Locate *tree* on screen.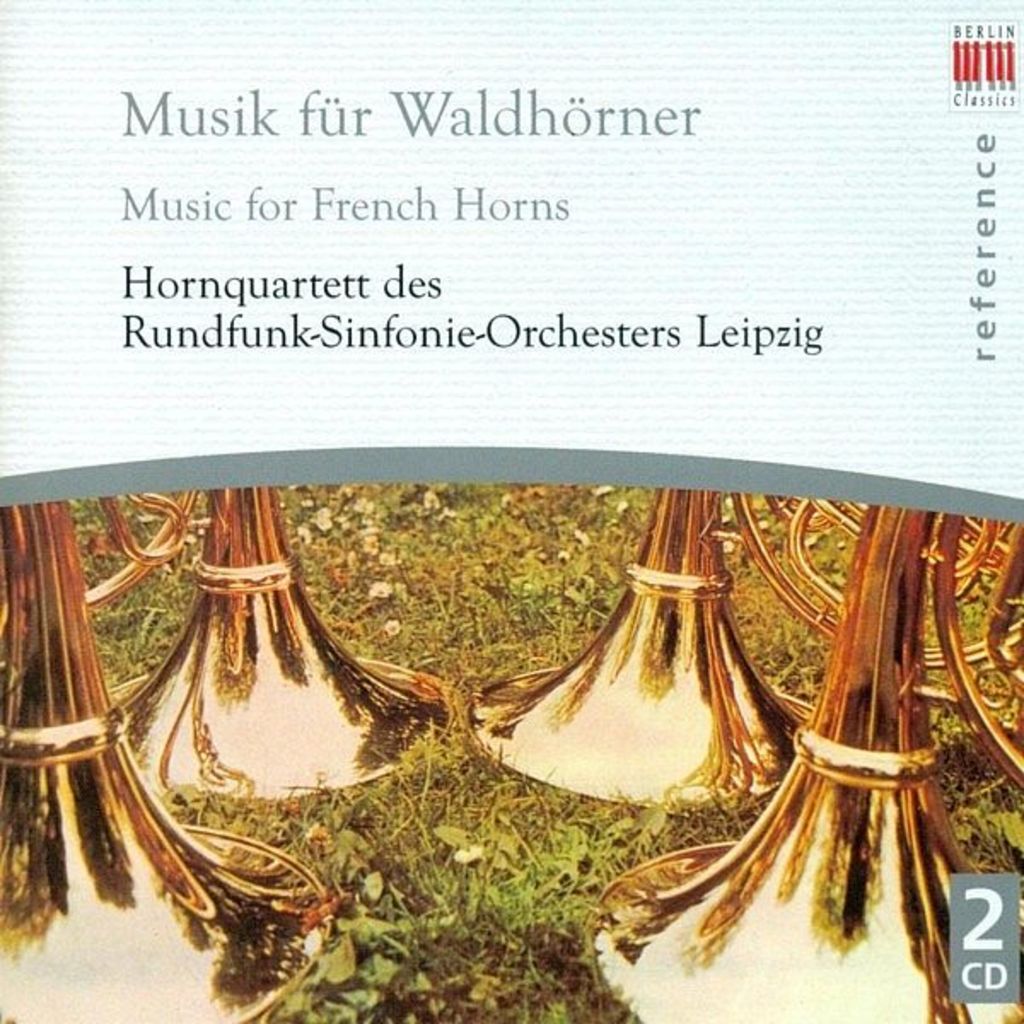
On screen at select_region(140, 841, 321, 1017).
